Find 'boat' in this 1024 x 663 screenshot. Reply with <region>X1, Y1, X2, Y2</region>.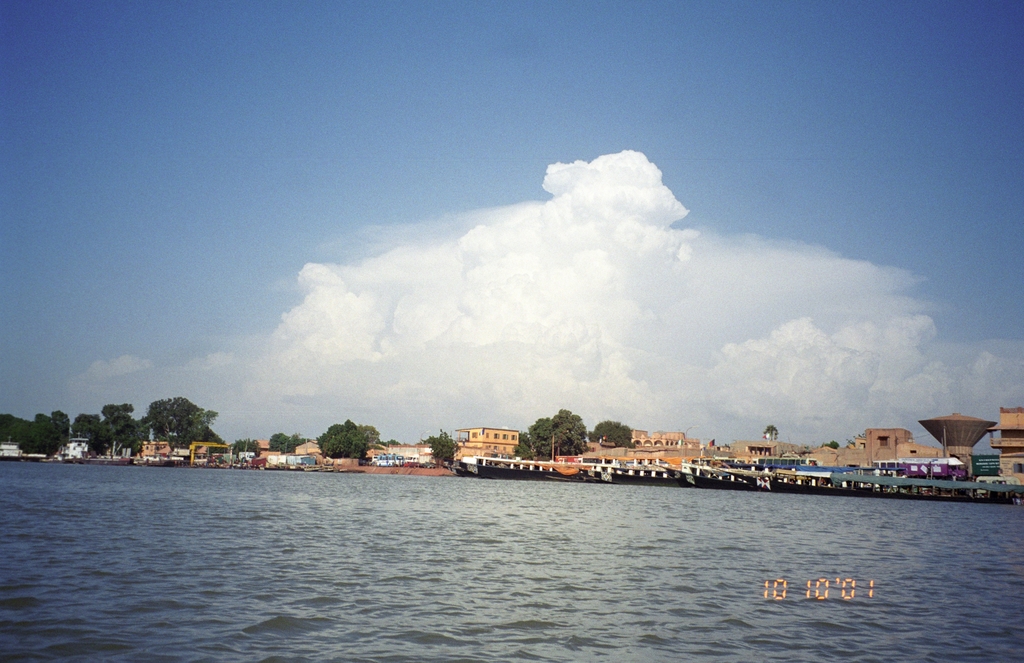
<region>653, 463, 753, 488</region>.
